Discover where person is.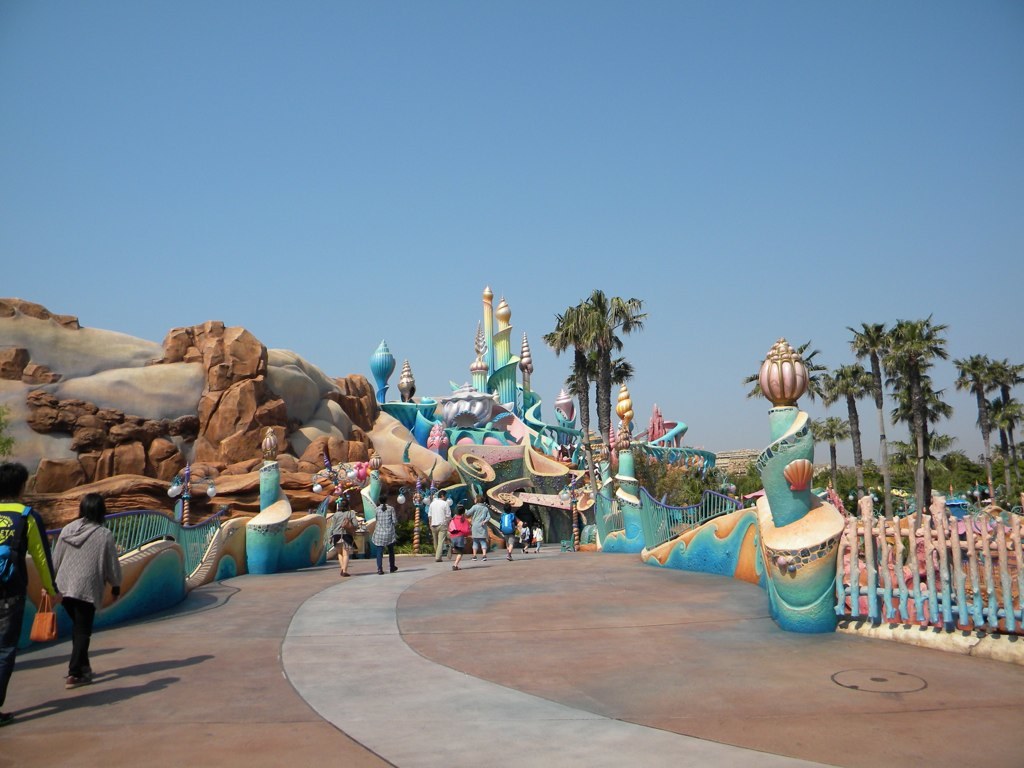
Discovered at rect(449, 502, 468, 573).
